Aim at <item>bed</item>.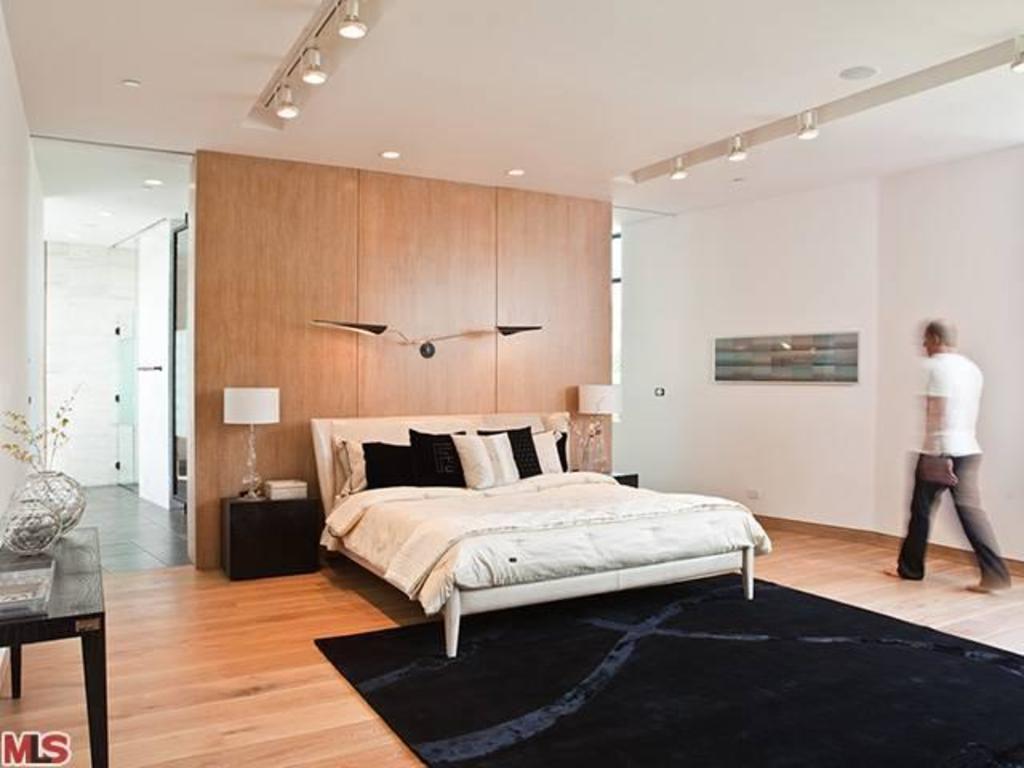
Aimed at {"left": 274, "top": 368, "right": 774, "bottom": 675}.
